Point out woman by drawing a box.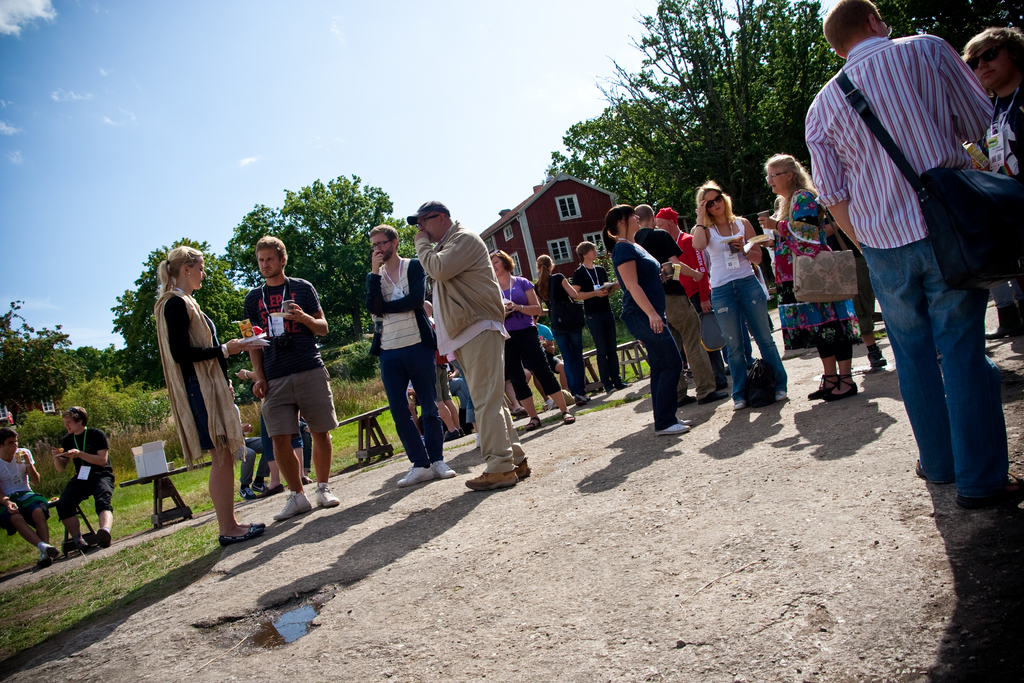
select_region(697, 185, 792, 409).
